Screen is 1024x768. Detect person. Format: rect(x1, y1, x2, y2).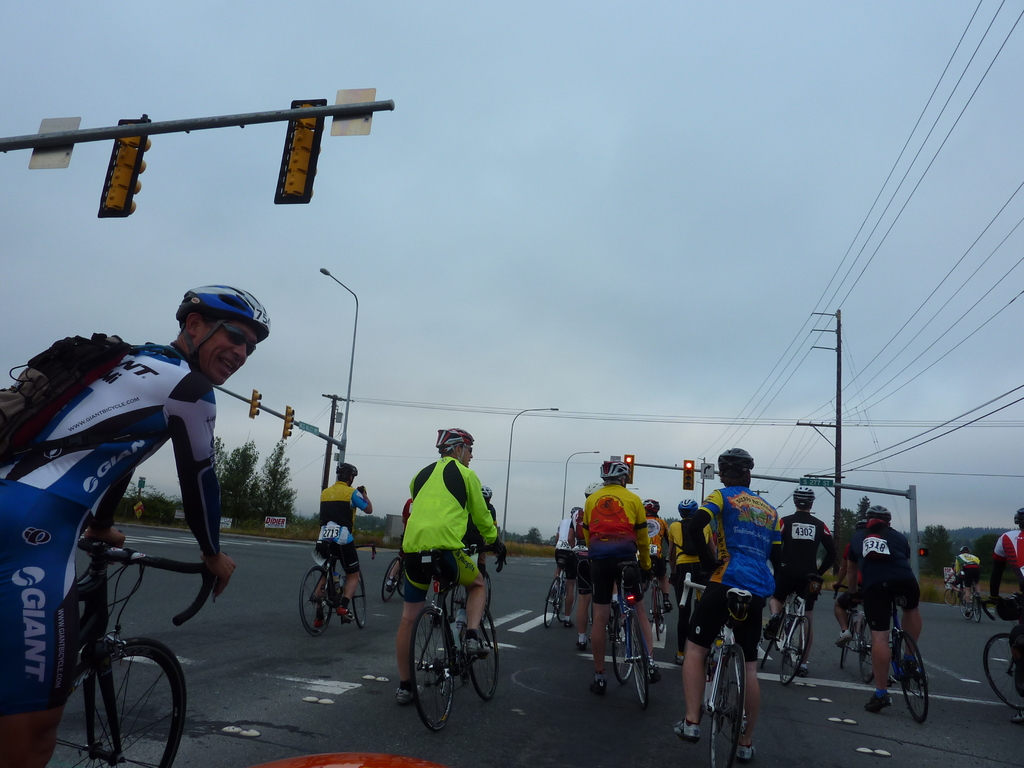
rect(984, 504, 1023, 728).
